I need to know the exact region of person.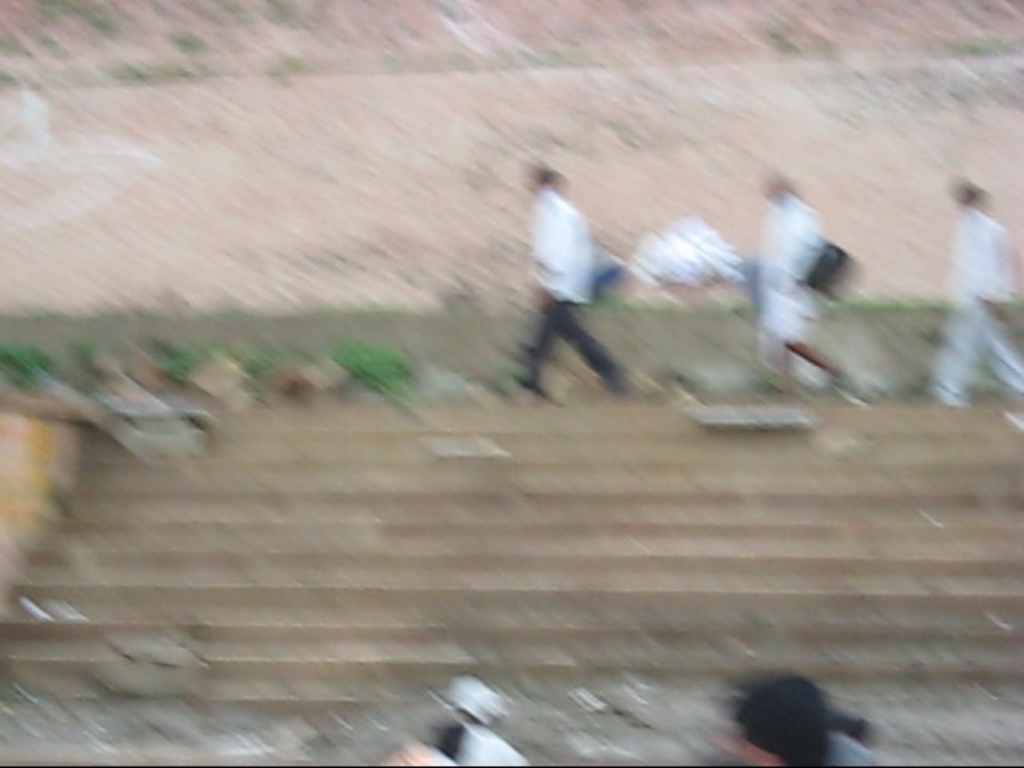
Region: l=717, t=677, r=830, b=766.
